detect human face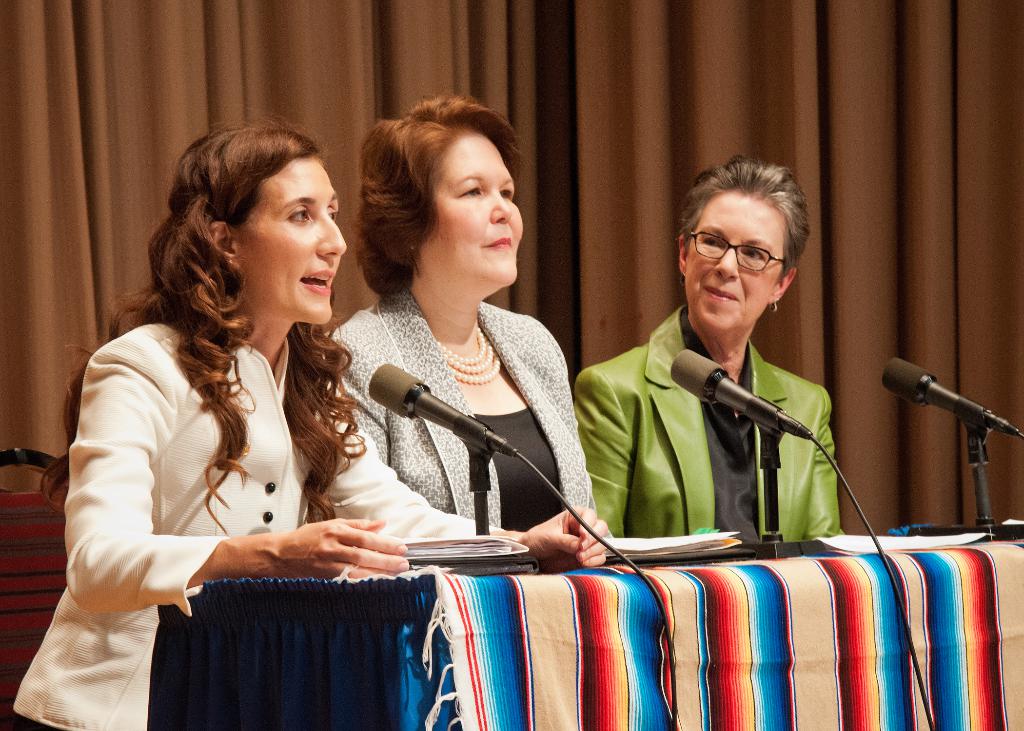
234, 157, 346, 326
